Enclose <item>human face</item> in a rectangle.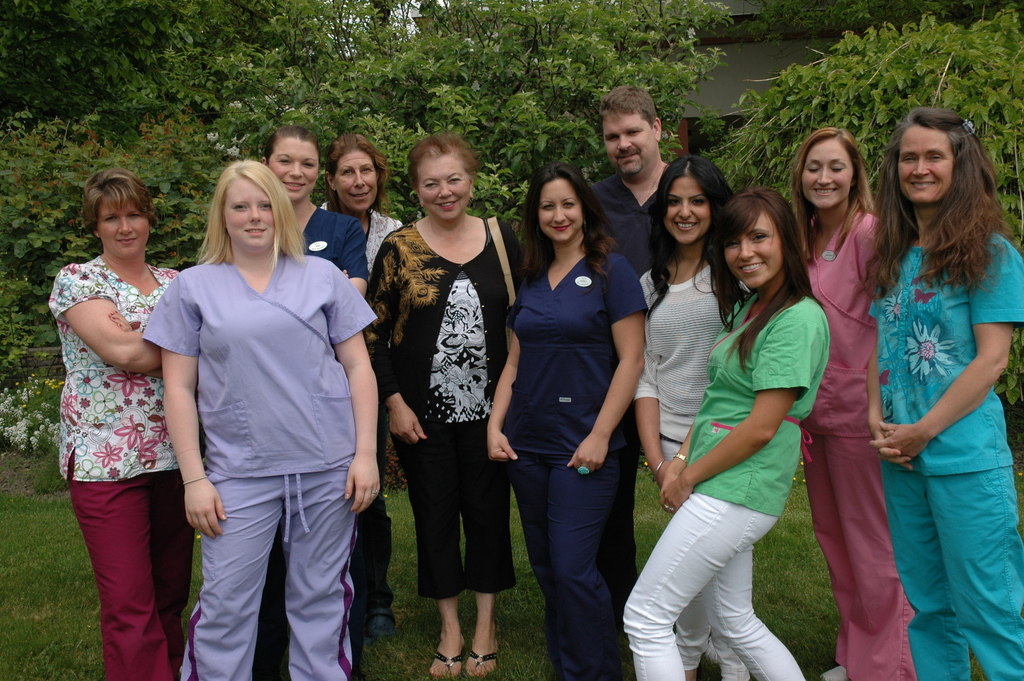
539 176 580 244.
